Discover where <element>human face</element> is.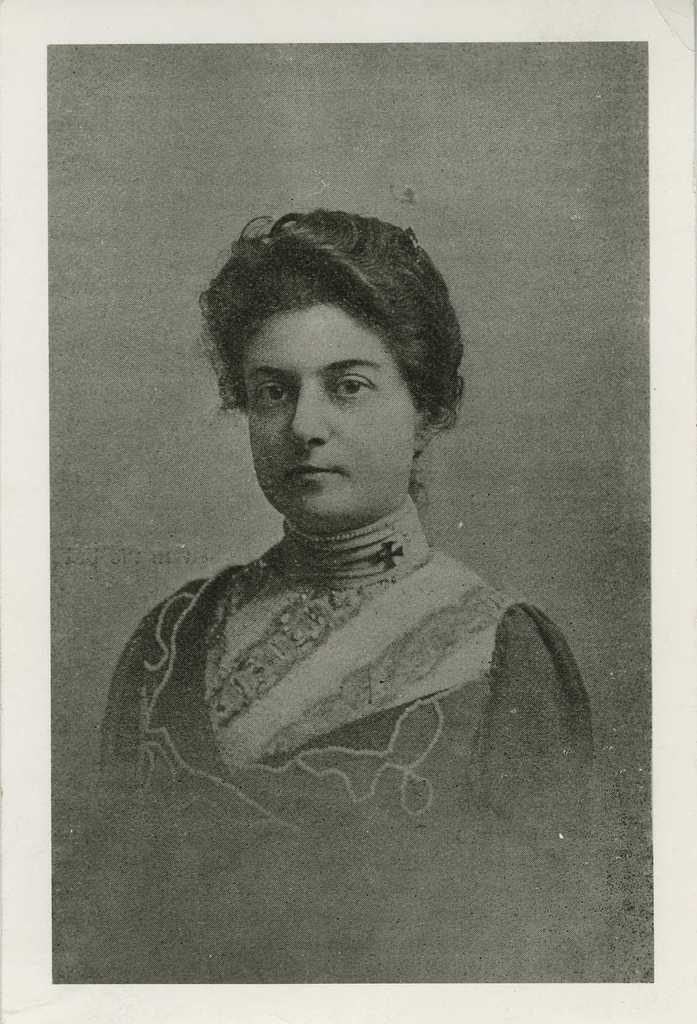
Discovered at 243:300:417:524.
